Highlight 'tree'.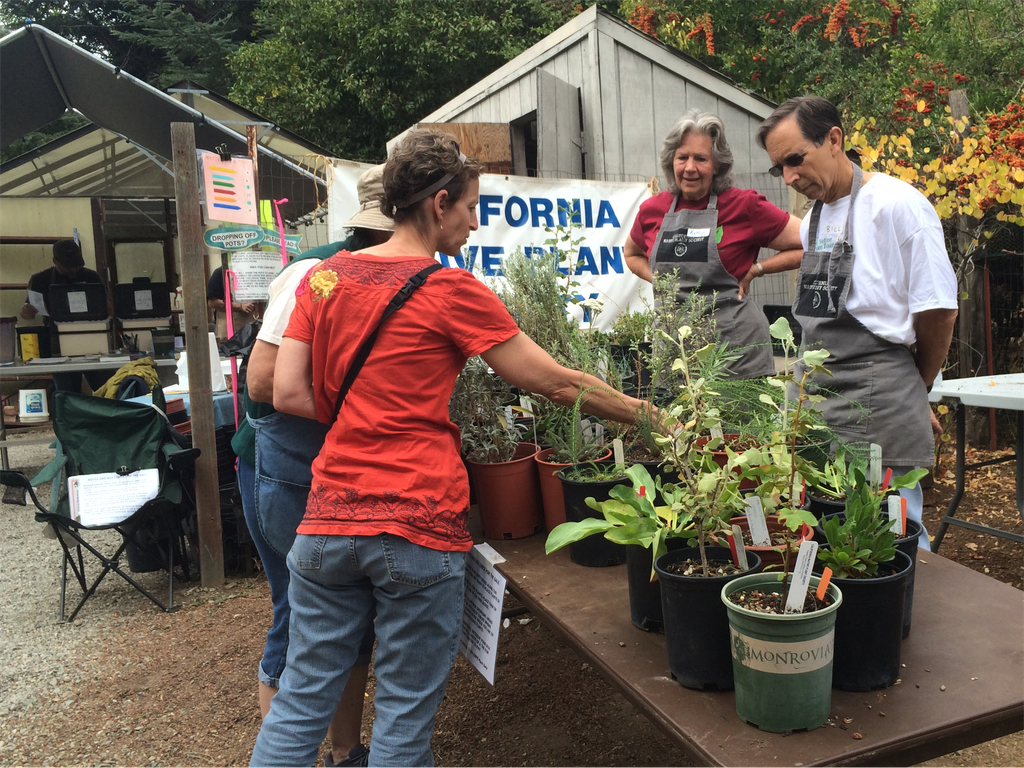
Highlighted region: <bbox>229, 0, 513, 161</bbox>.
